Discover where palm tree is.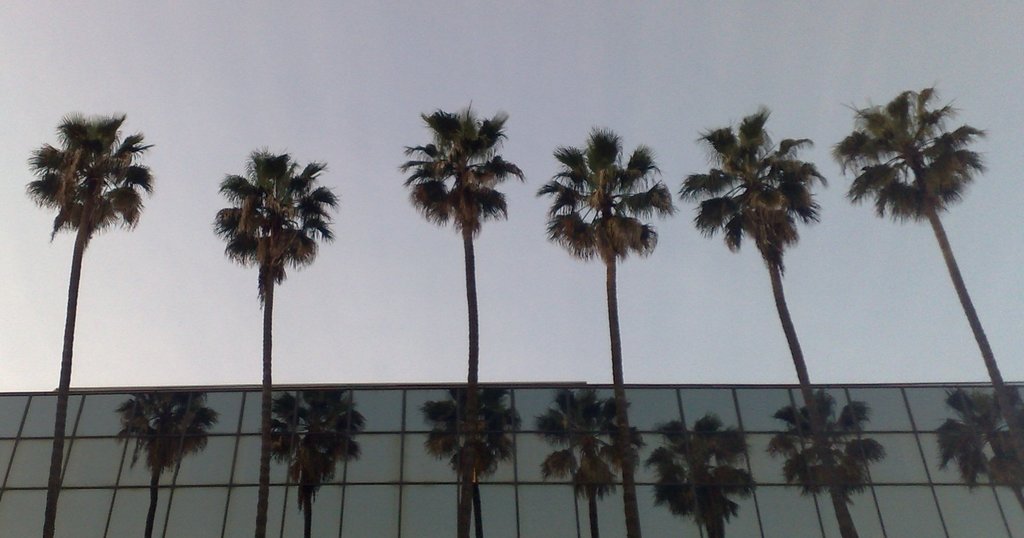
Discovered at [x1=31, y1=97, x2=151, y2=386].
